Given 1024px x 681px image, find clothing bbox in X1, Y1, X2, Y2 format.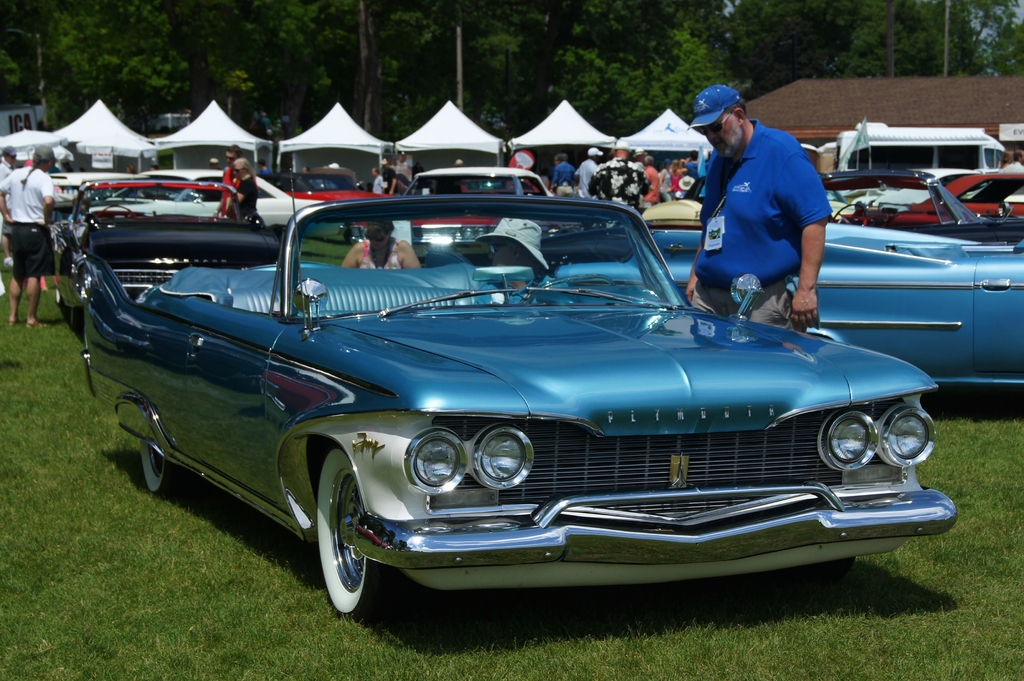
473, 272, 572, 306.
